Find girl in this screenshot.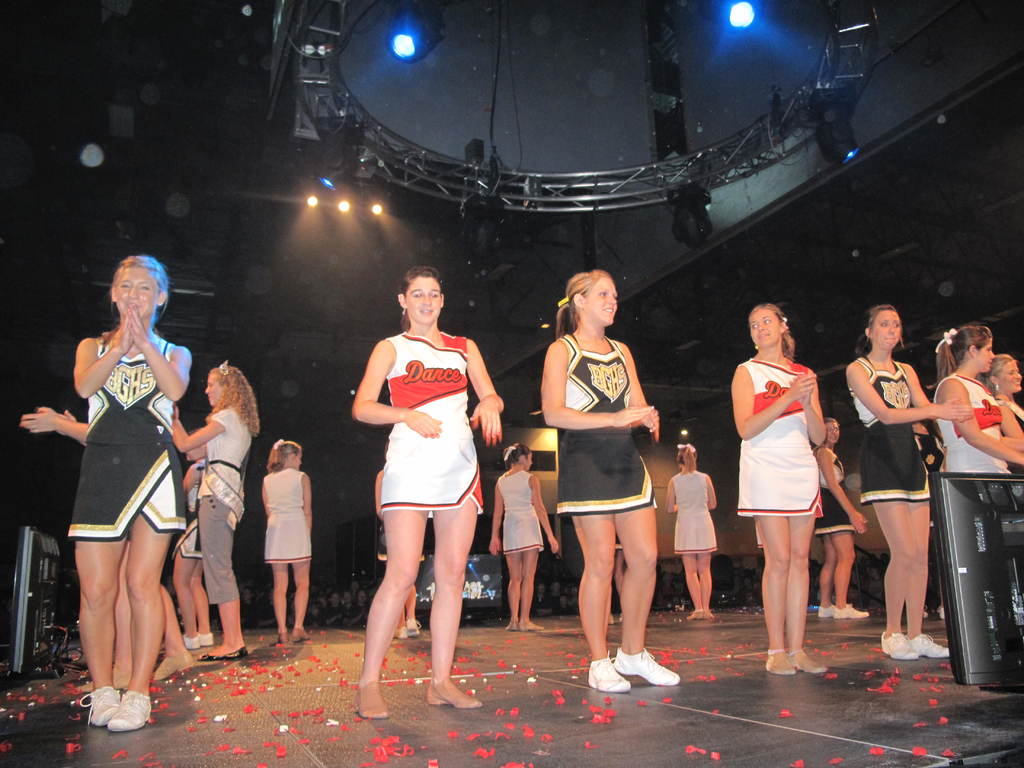
The bounding box for girl is [843, 306, 935, 658].
